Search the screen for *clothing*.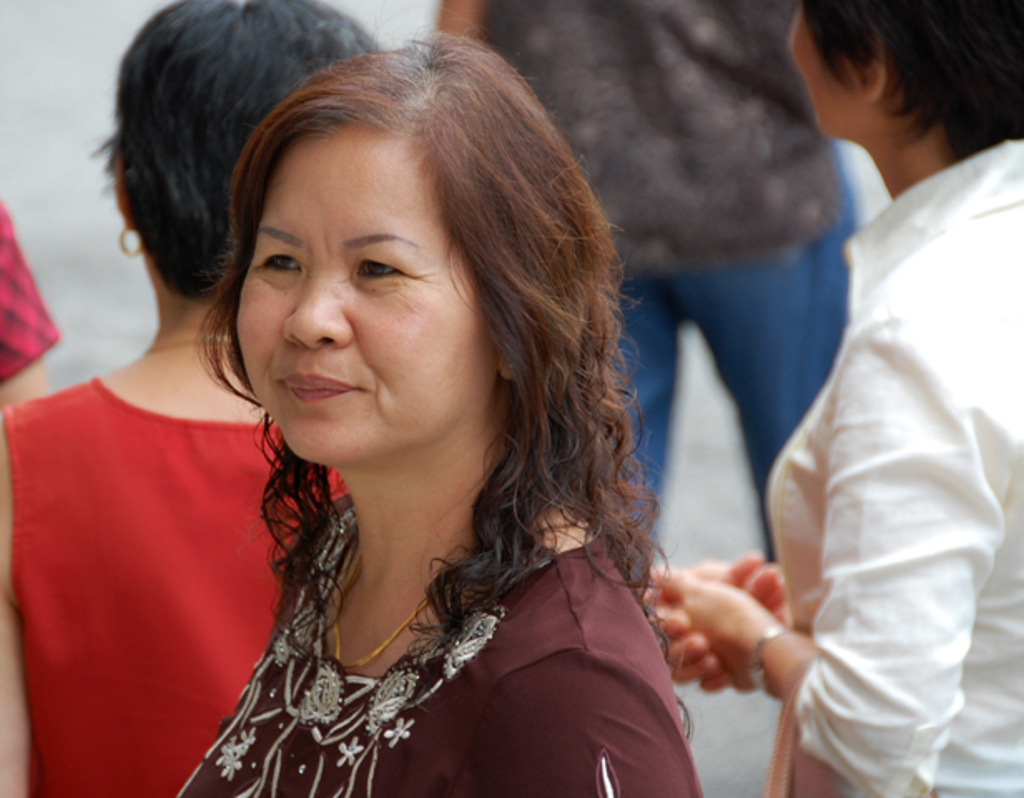
Found at select_region(150, 487, 708, 796).
